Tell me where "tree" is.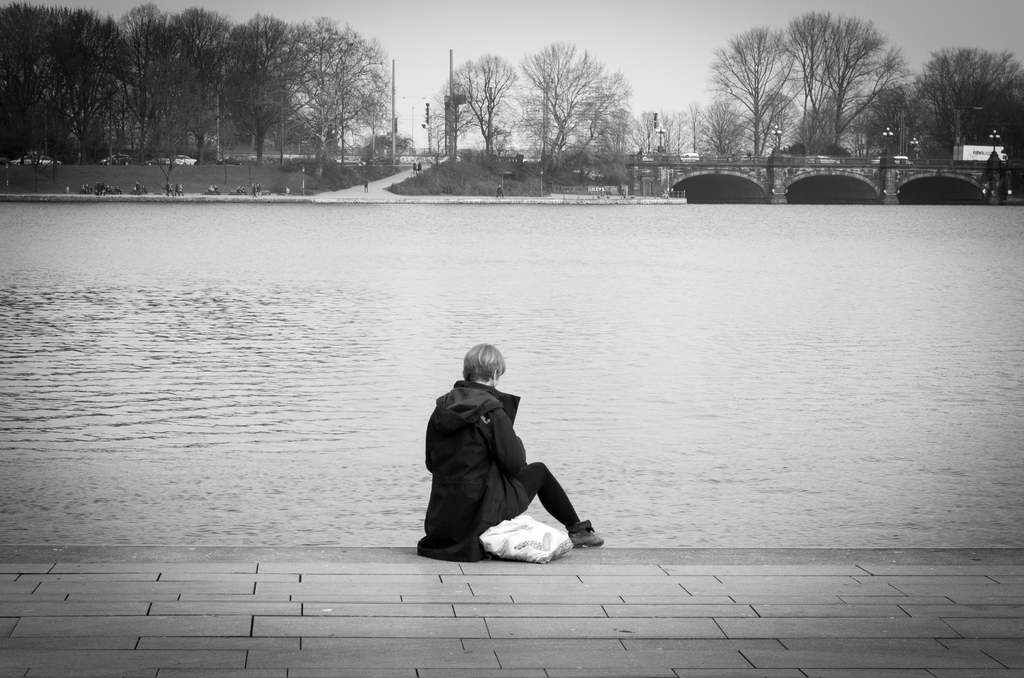
"tree" is at crop(915, 43, 1023, 171).
